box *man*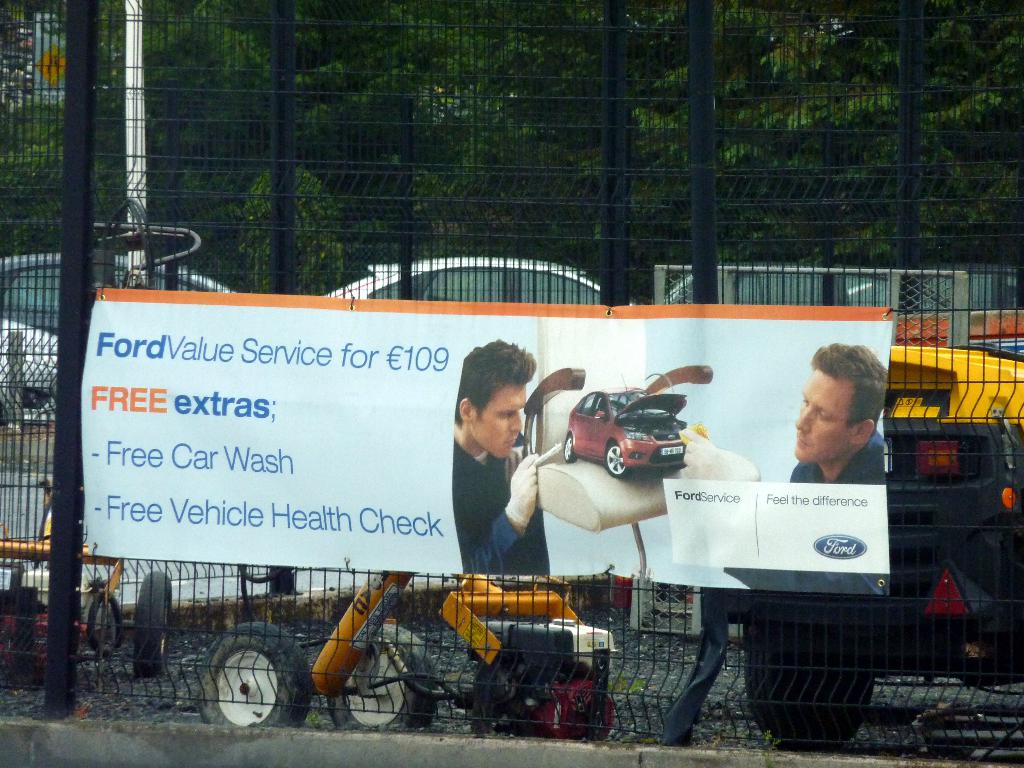
Rect(450, 342, 561, 573)
